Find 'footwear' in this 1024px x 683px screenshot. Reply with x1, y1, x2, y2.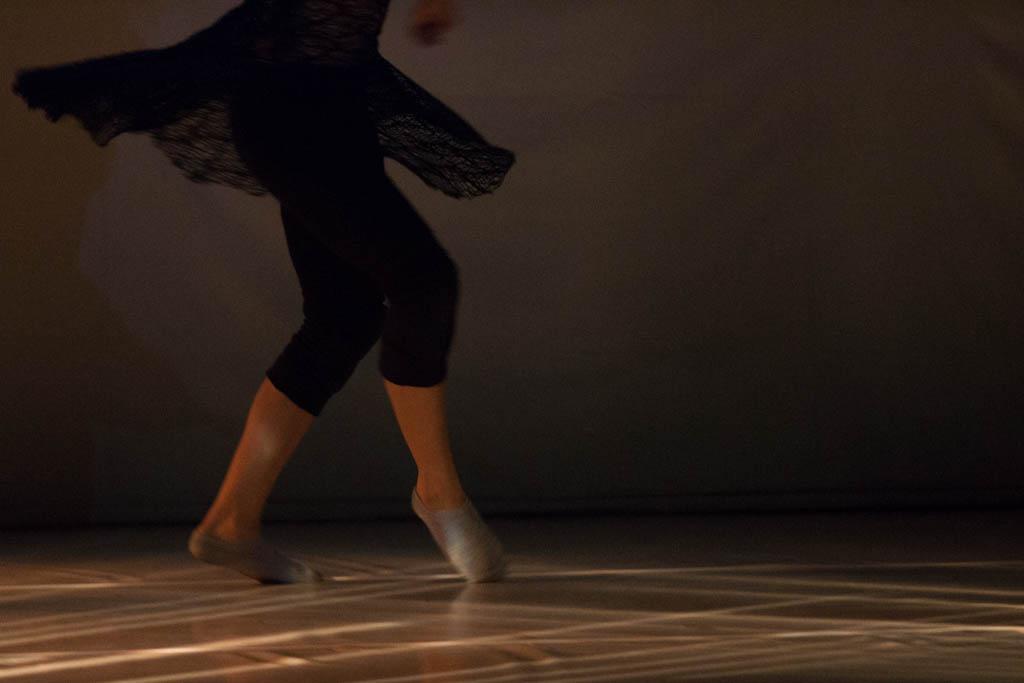
190, 541, 334, 586.
